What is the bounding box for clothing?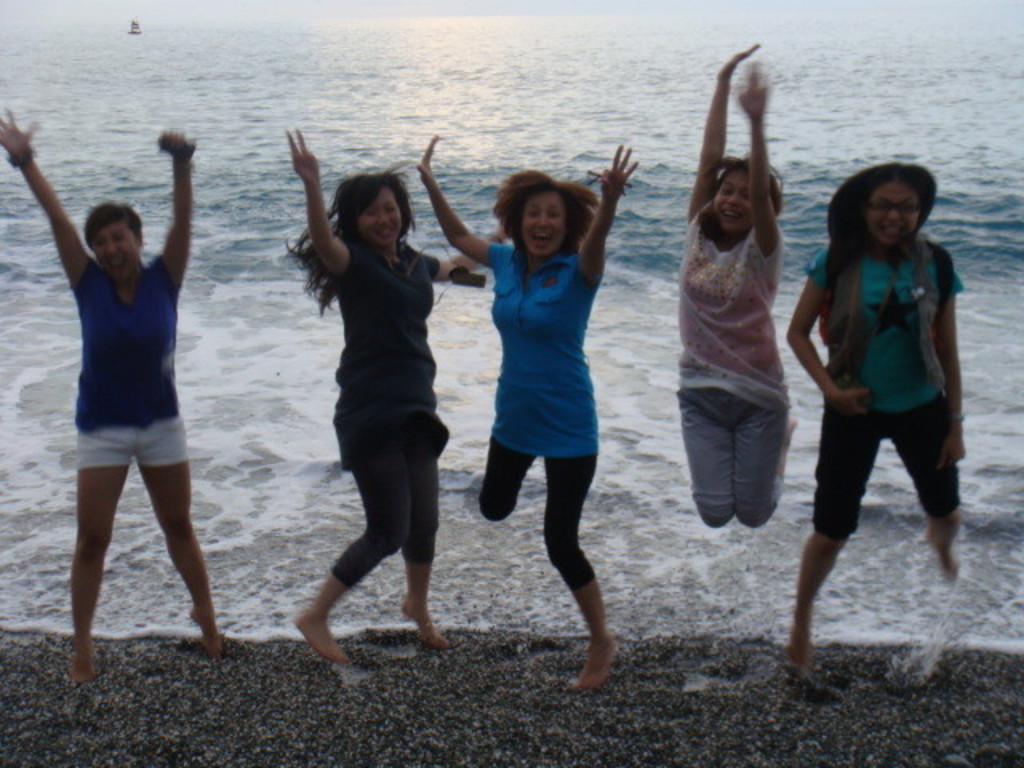
BBox(675, 229, 795, 525).
